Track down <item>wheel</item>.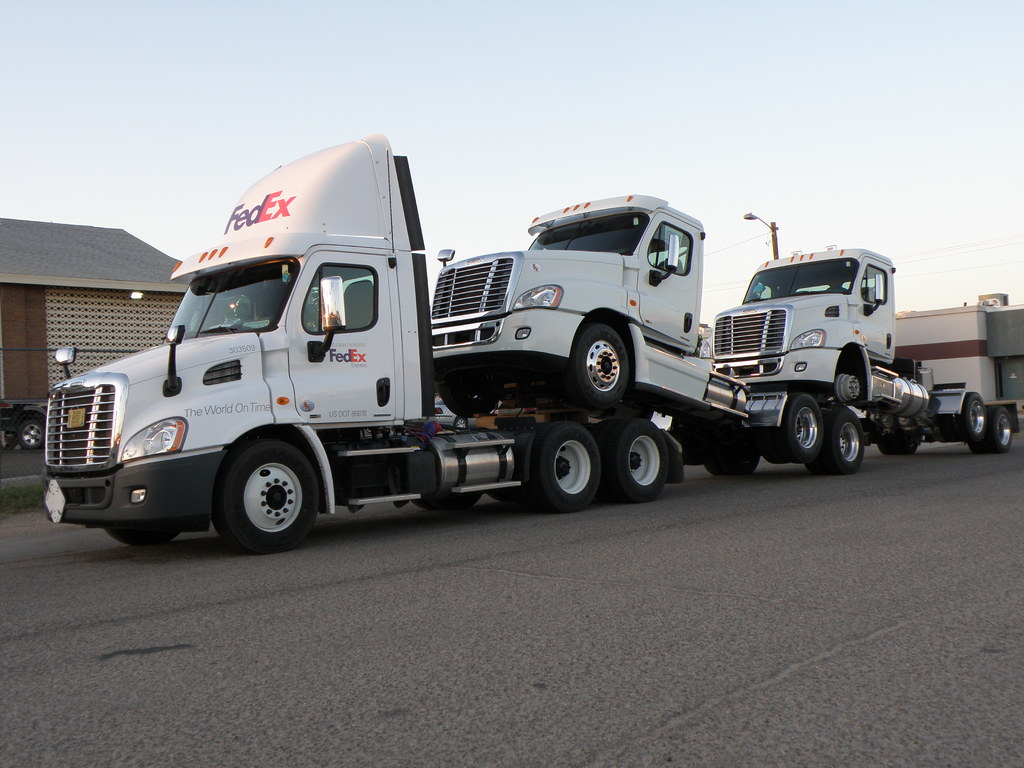
Tracked to l=963, t=395, r=988, b=438.
